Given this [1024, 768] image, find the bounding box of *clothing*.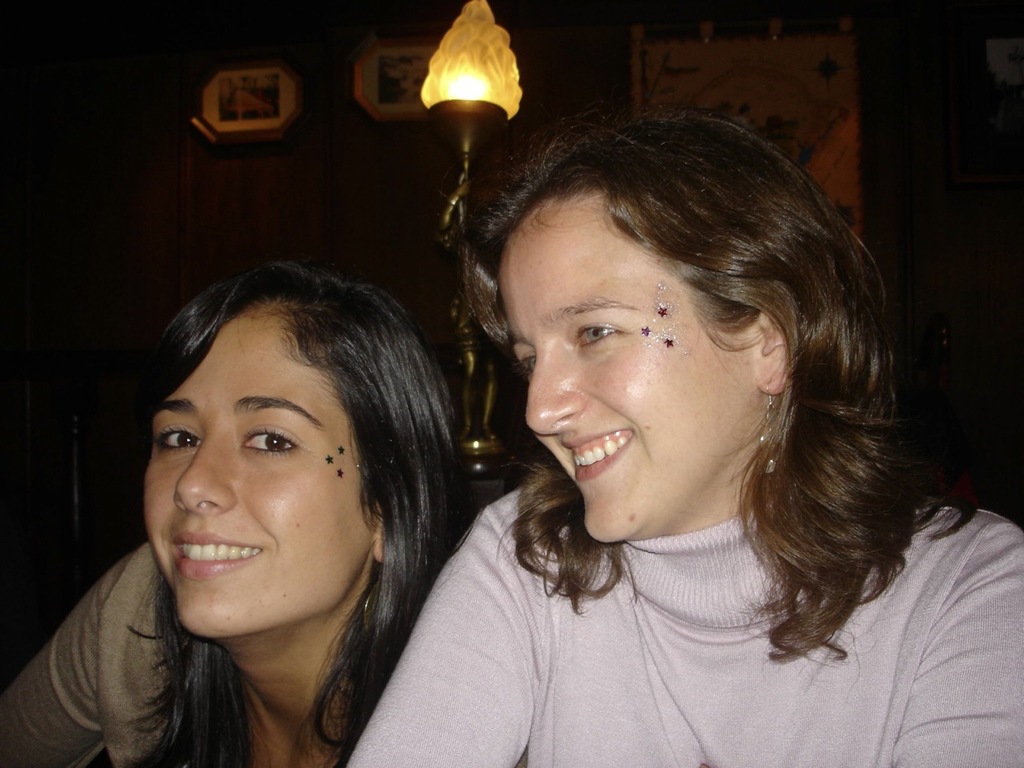
<region>1, 545, 173, 767</region>.
